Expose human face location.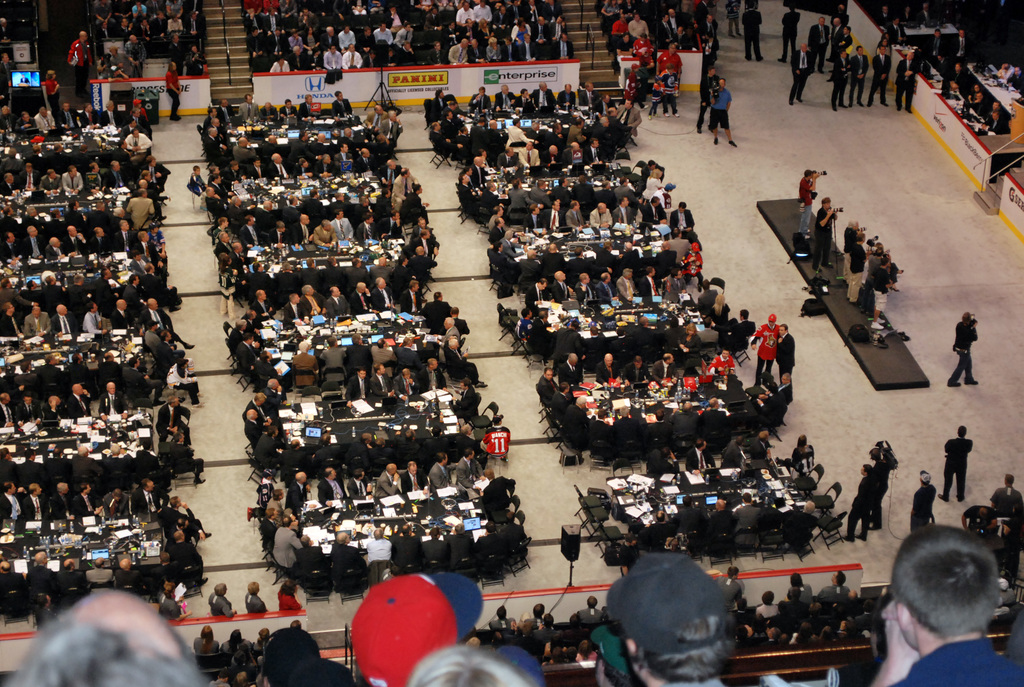
Exposed at crop(344, 145, 348, 152).
